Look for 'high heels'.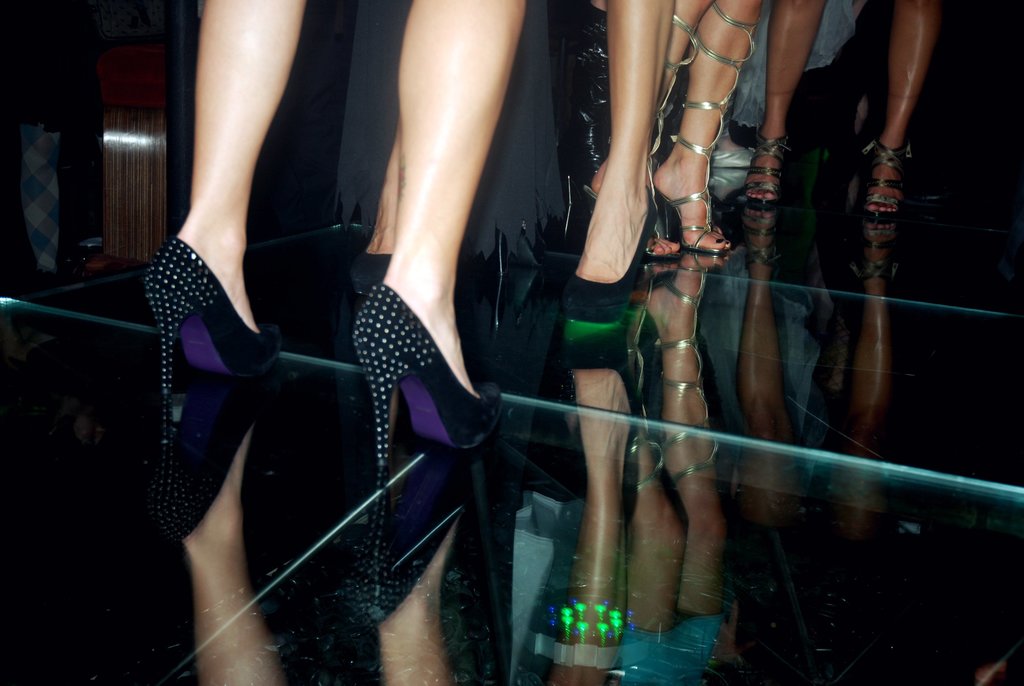
Found: 556, 181, 664, 319.
